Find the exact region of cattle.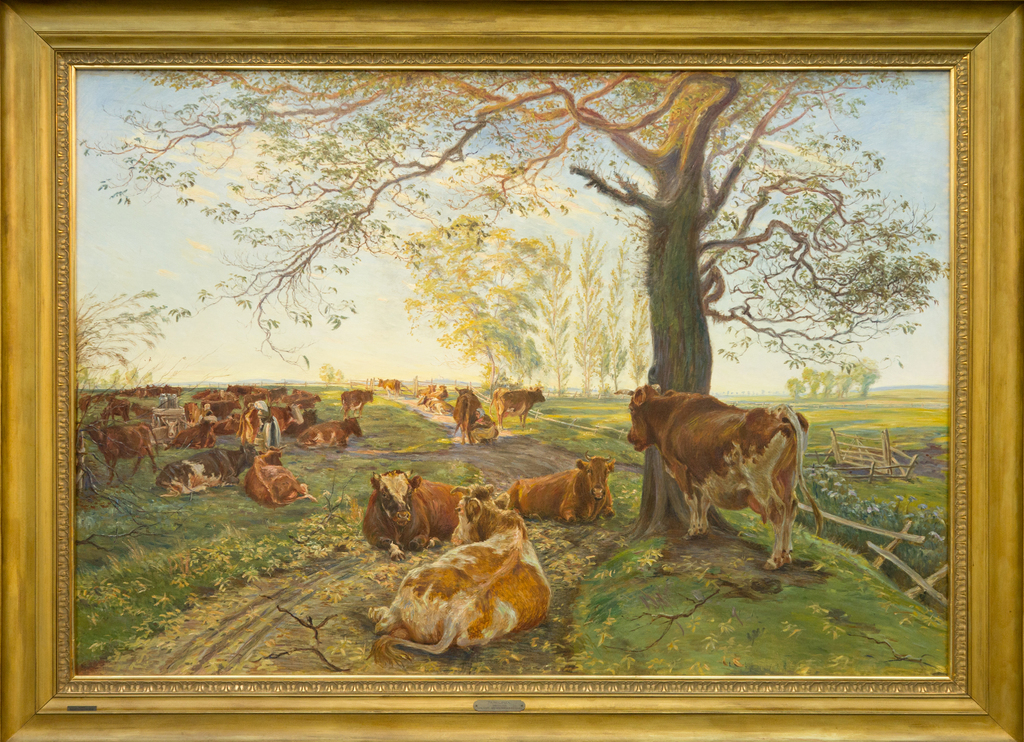
Exact region: locate(504, 448, 617, 526).
